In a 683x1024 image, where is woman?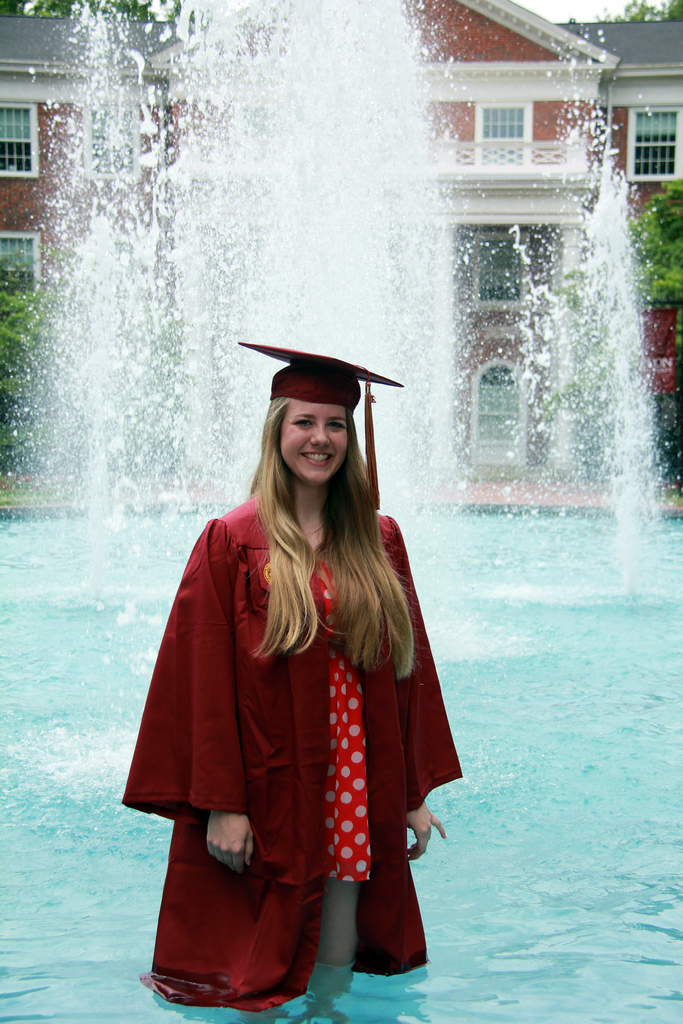
<box>143,335,459,994</box>.
